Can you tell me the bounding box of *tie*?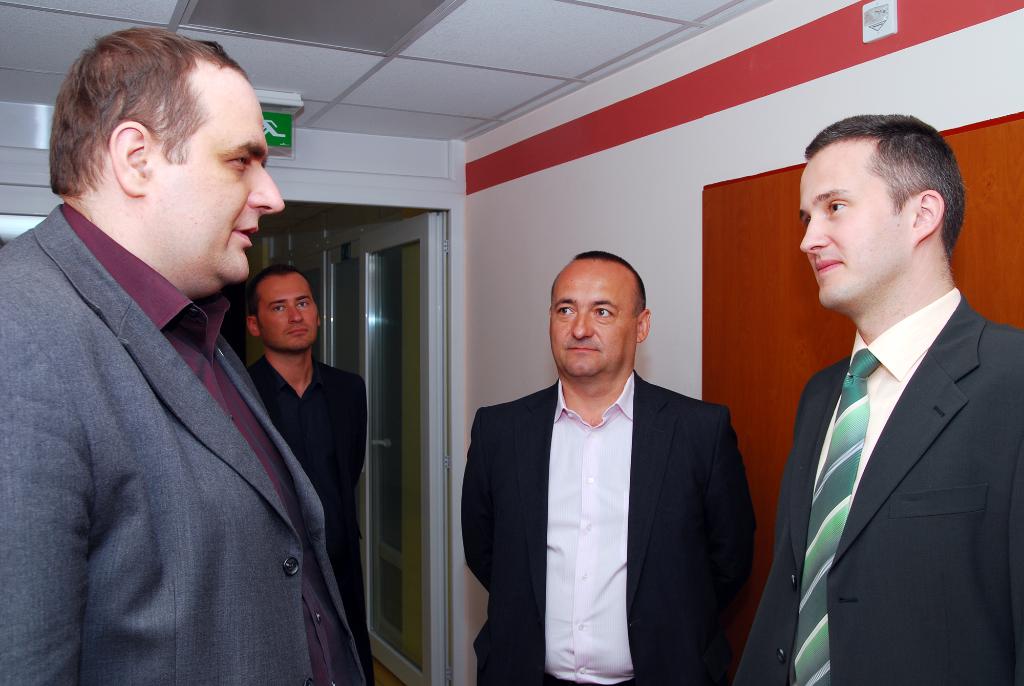
crop(793, 346, 880, 685).
